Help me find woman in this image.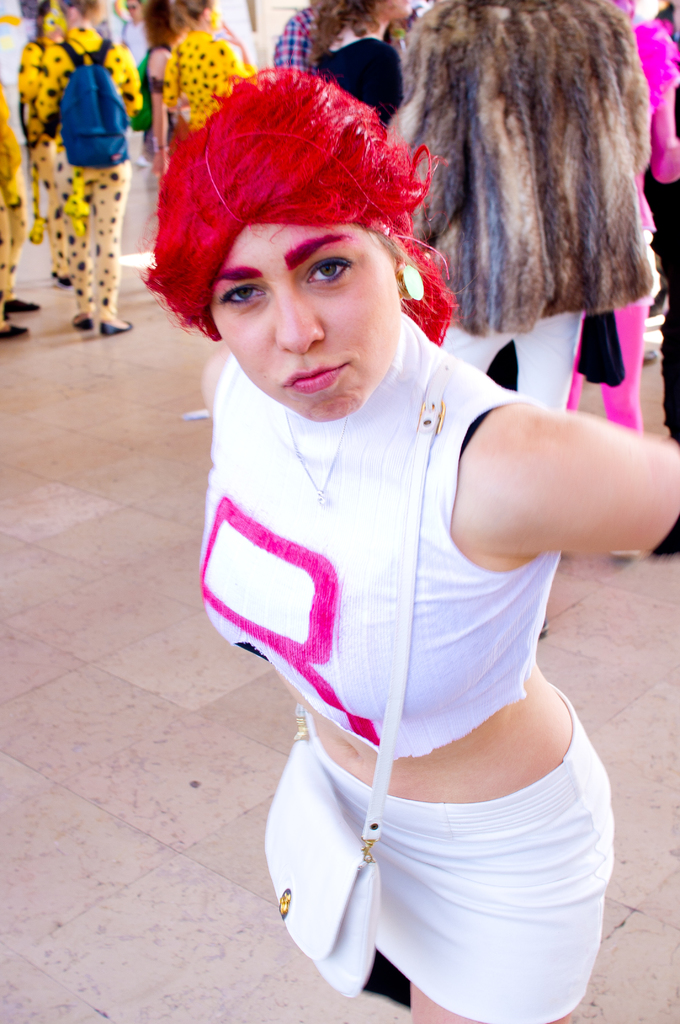
Found it: x1=0 y1=70 x2=42 y2=342.
